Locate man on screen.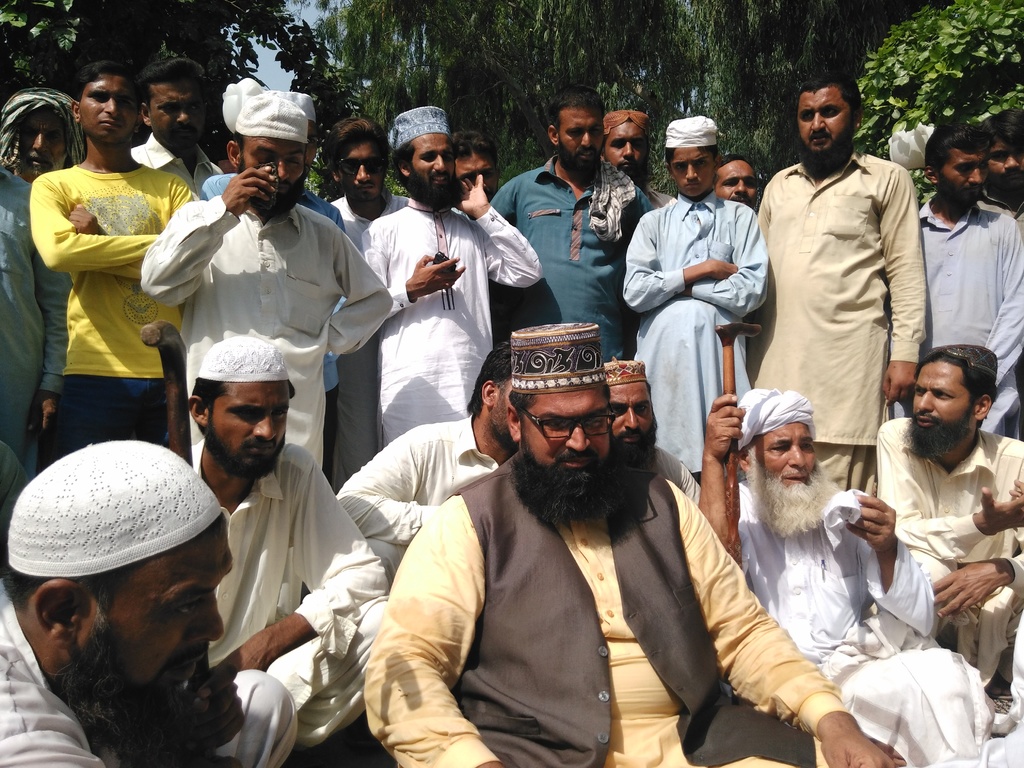
On screen at <box>876,344,1023,728</box>.
